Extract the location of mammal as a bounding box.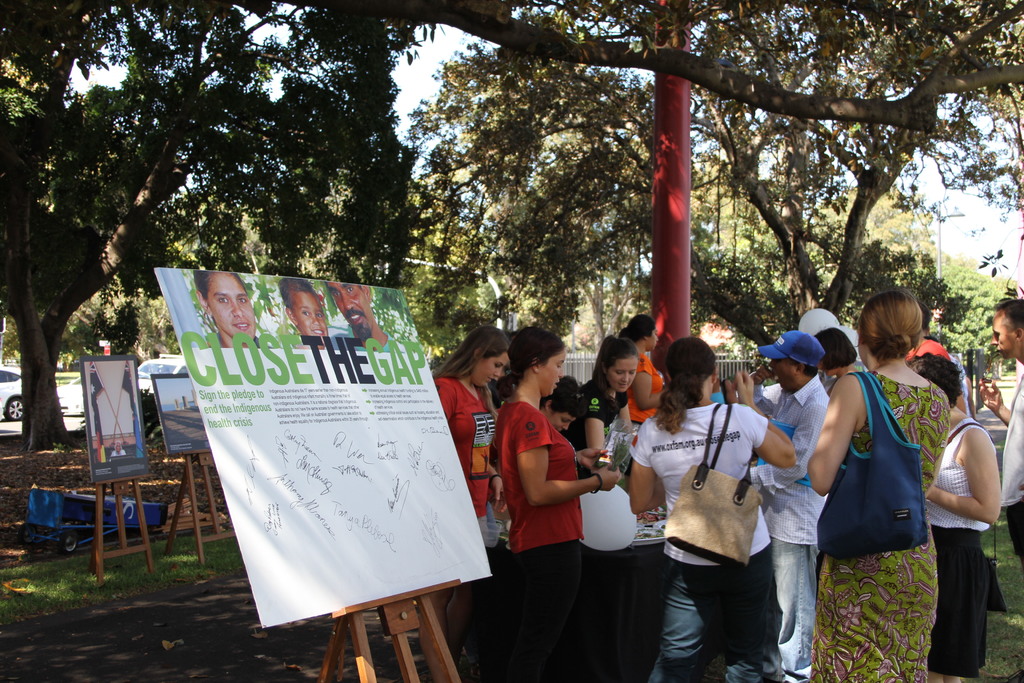
region(193, 269, 276, 348).
